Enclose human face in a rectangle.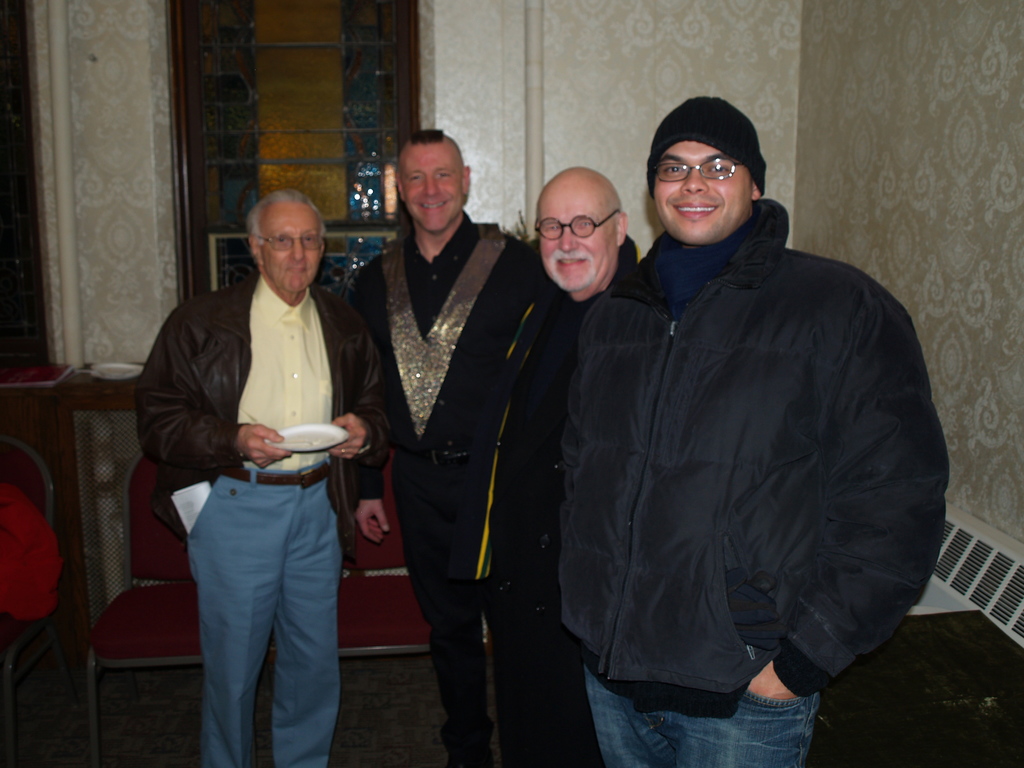
left=540, top=189, right=612, bottom=289.
